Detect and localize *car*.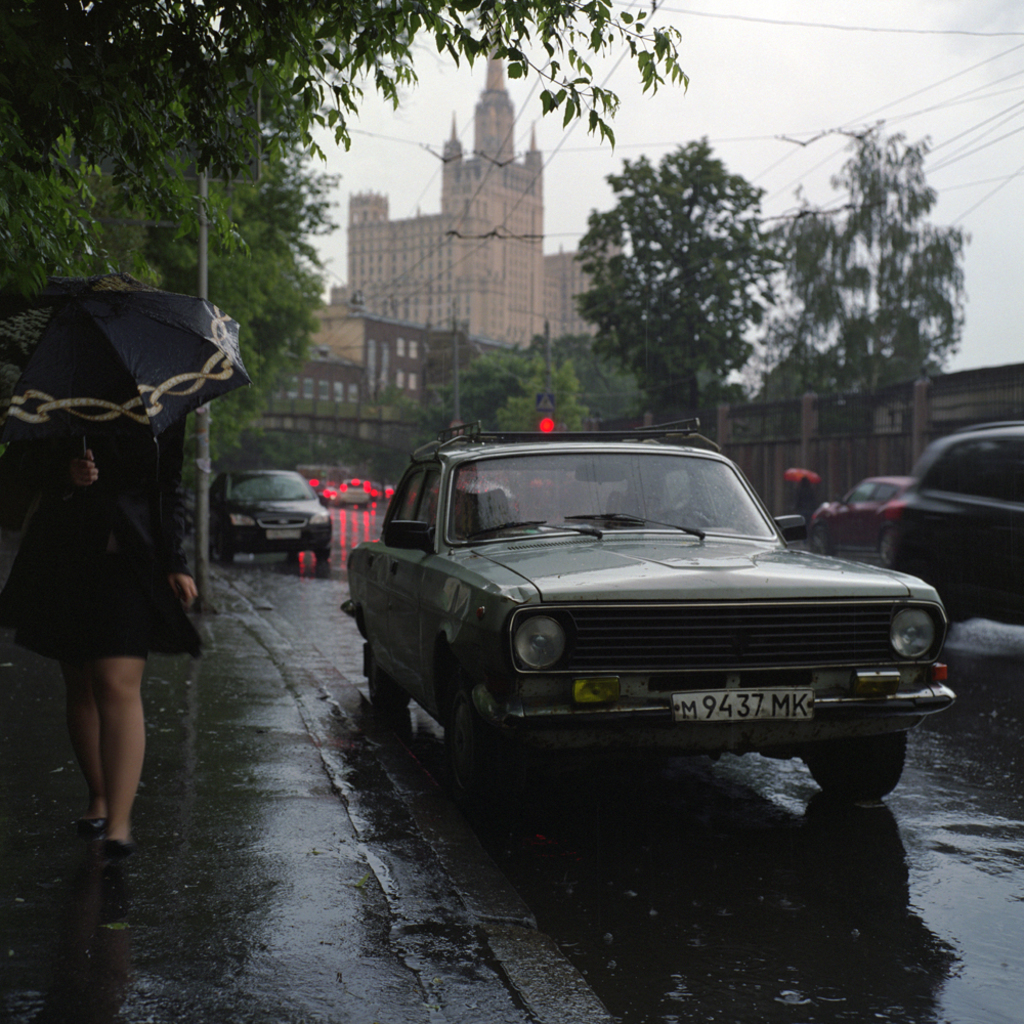
Localized at region(214, 471, 335, 562).
